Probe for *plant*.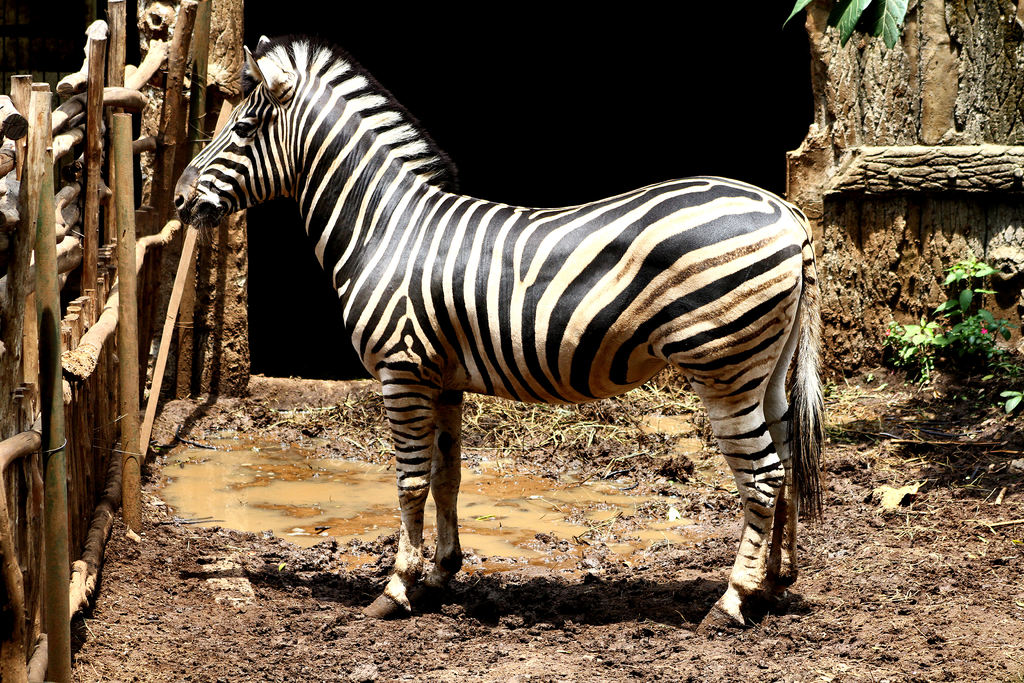
Probe result: Rect(780, 0, 825, 25).
